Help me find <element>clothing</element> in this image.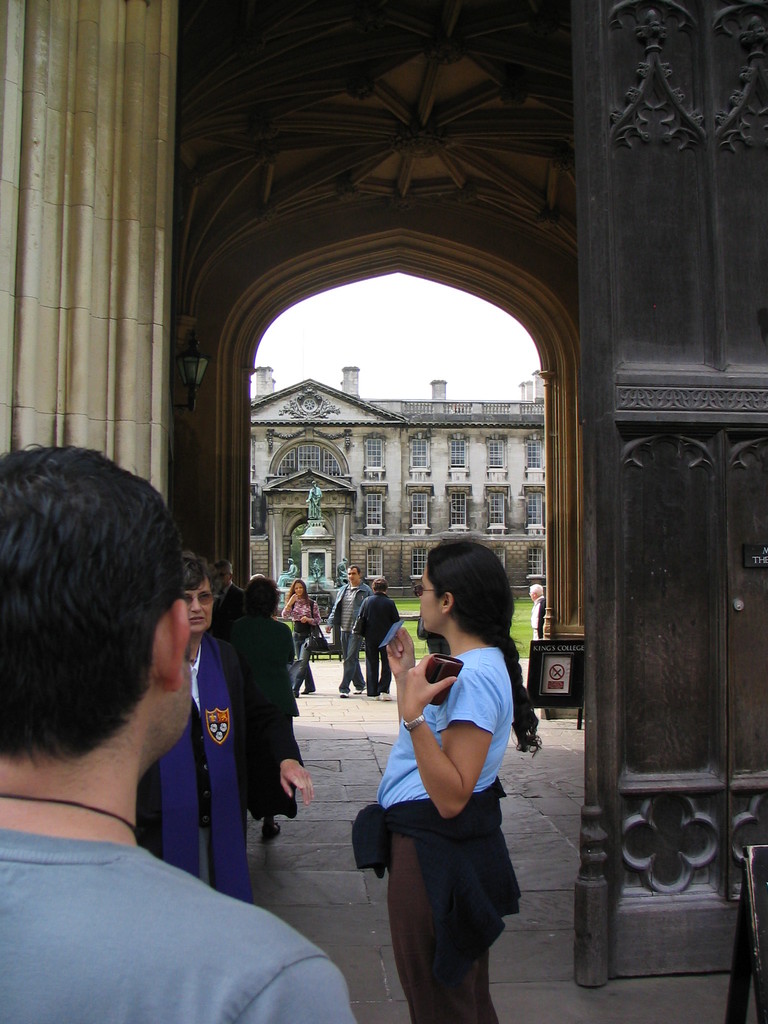
Found it: [353, 641, 540, 1023].
